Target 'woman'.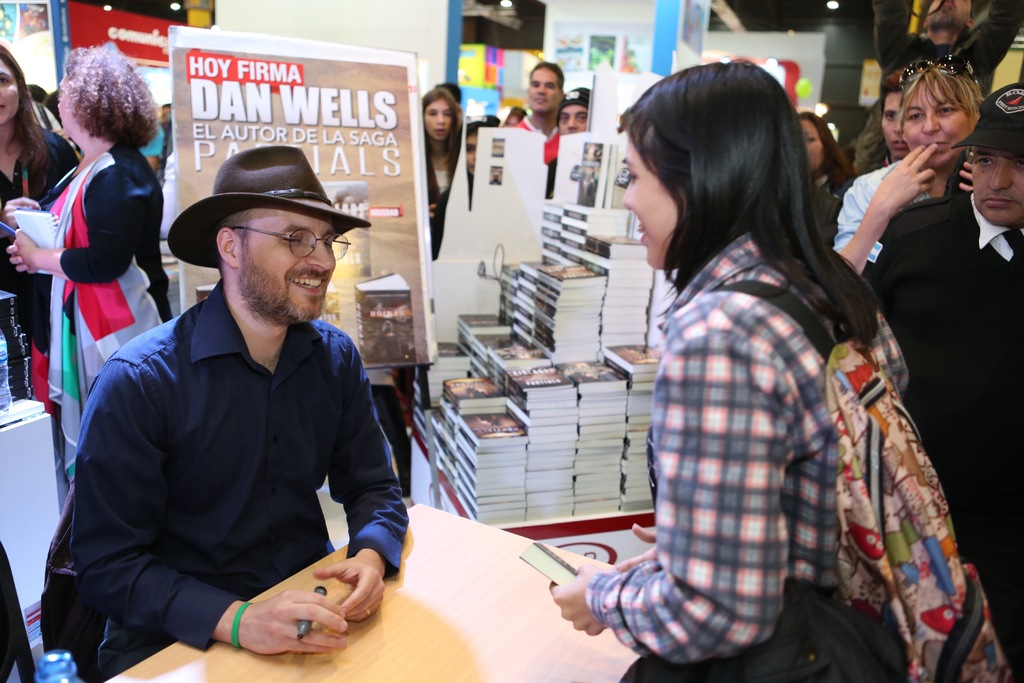
Target region: bbox=(5, 39, 170, 487).
